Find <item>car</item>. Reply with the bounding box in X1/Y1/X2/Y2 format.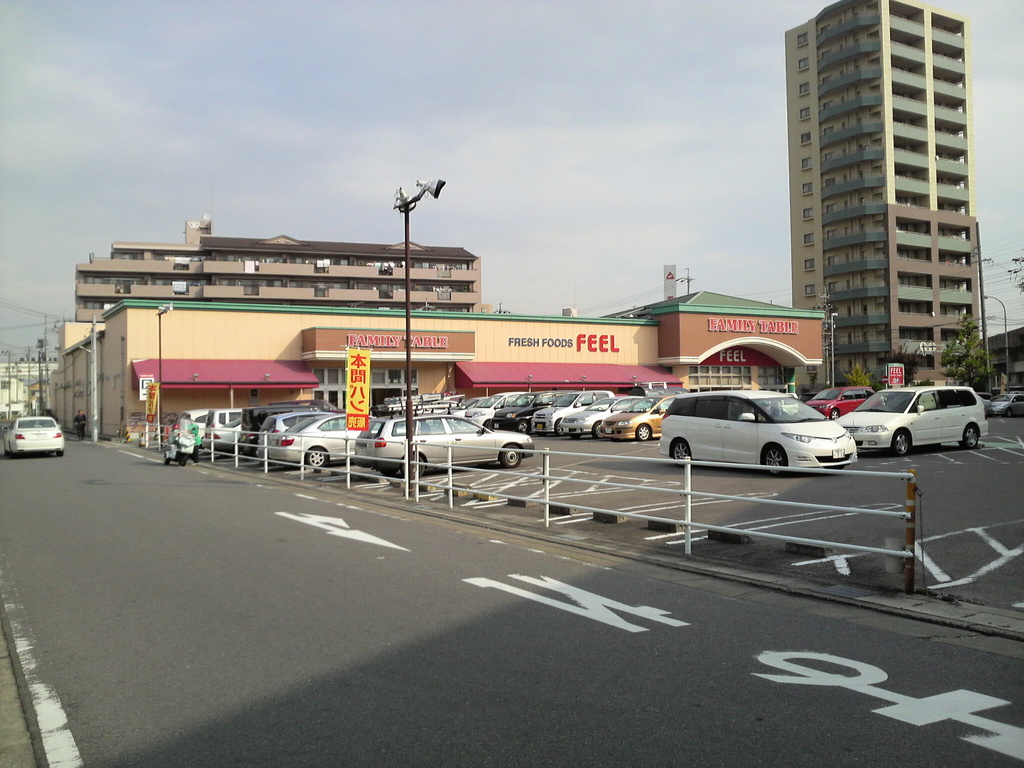
975/390/993/402.
